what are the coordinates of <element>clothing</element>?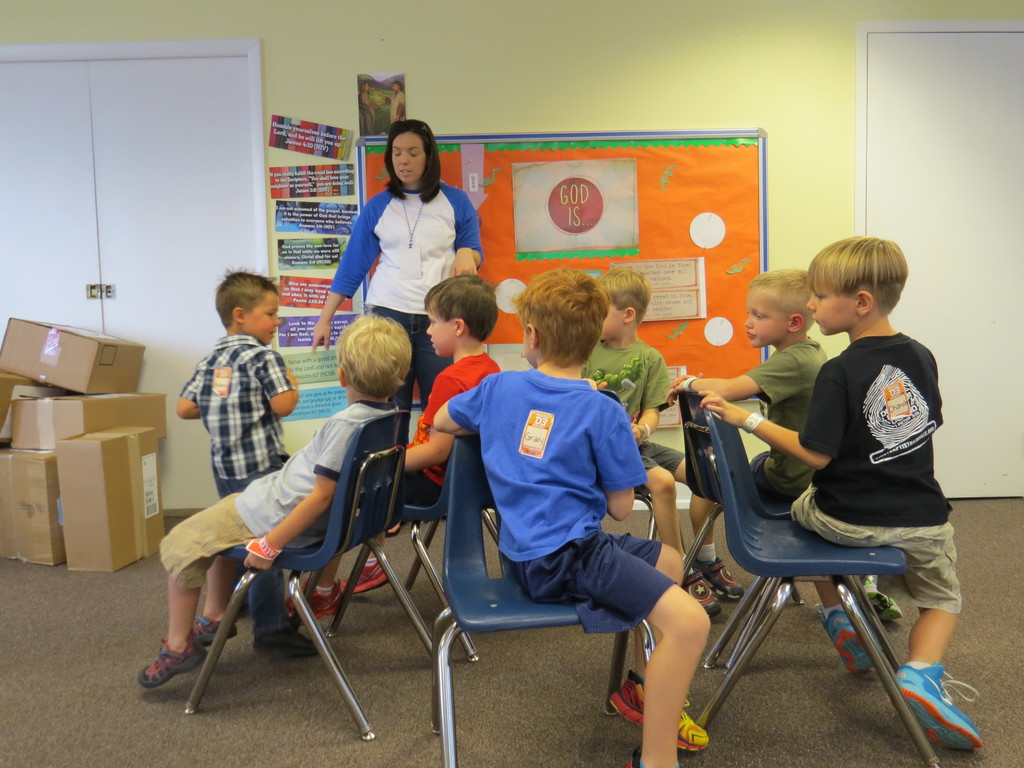
358 81 373 138.
